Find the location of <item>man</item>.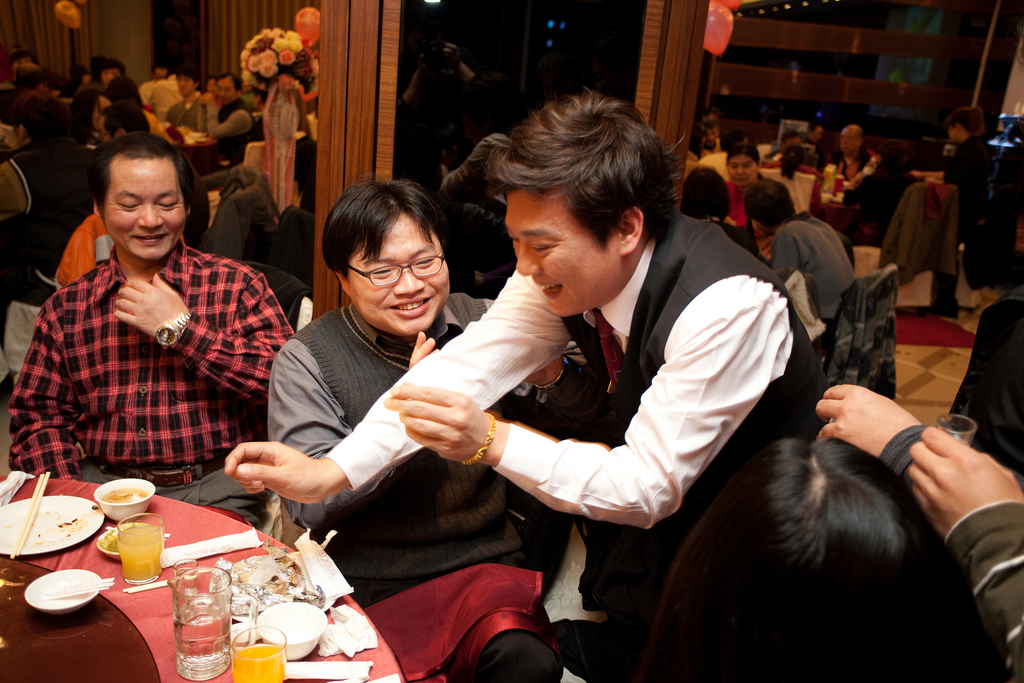
Location: box=[739, 179, 860, 355].
